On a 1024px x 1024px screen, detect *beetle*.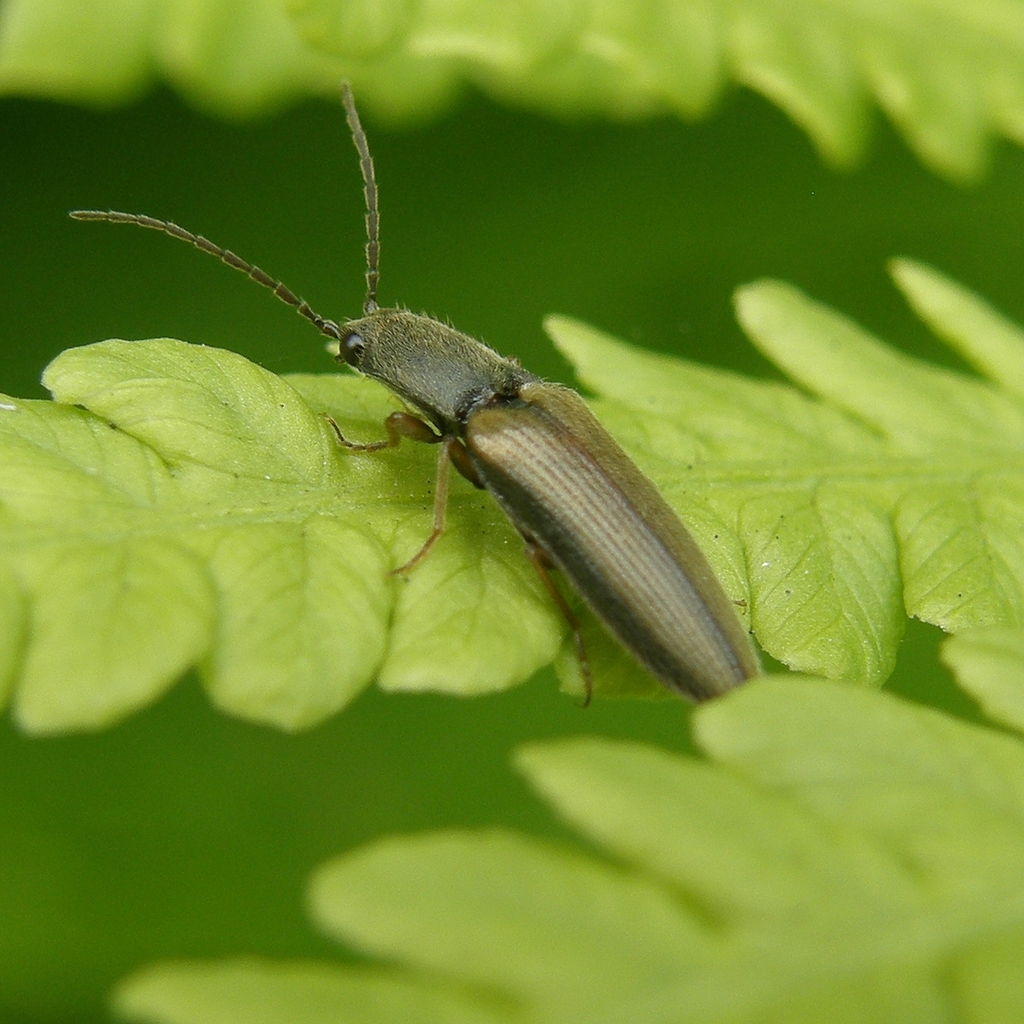
box=[113, 117, 770, 727].
